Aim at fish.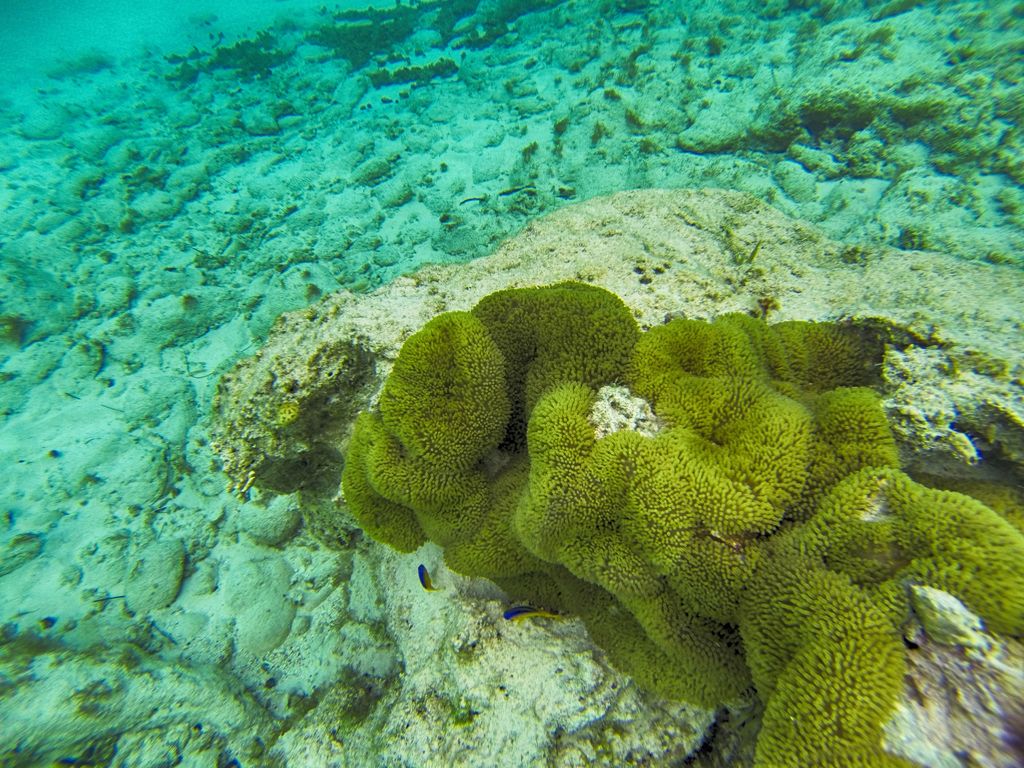
Aimed at select_region(415, 563, 438, 595).
